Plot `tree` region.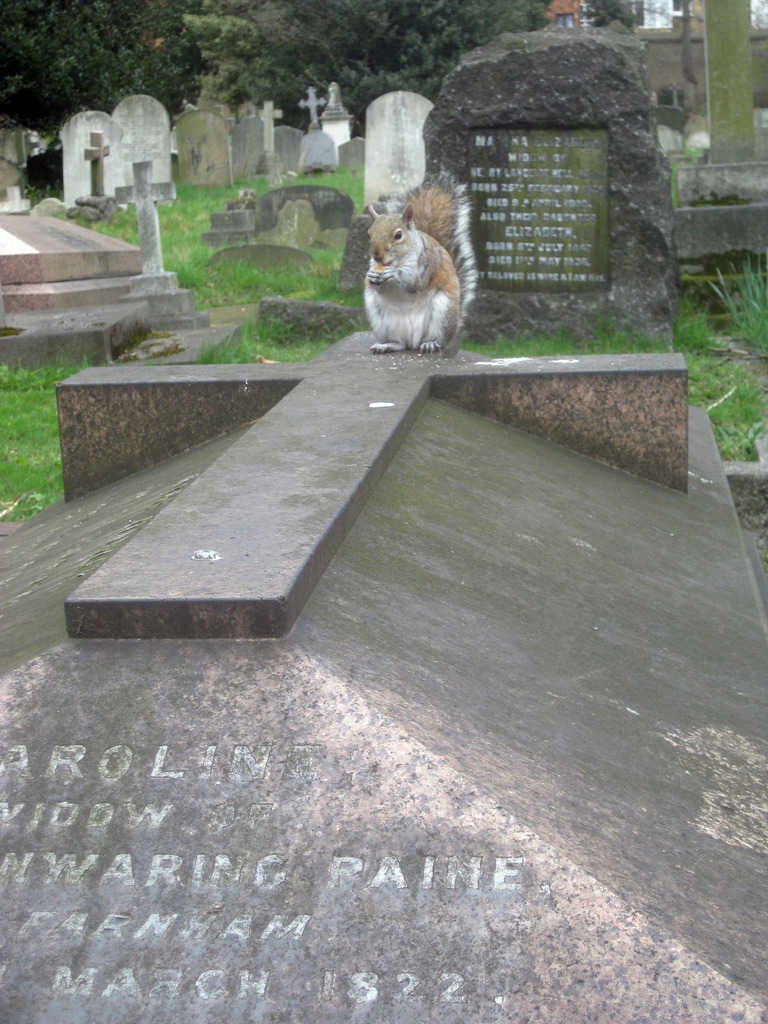
Plotted at locate(243, 1, 556, 137).
